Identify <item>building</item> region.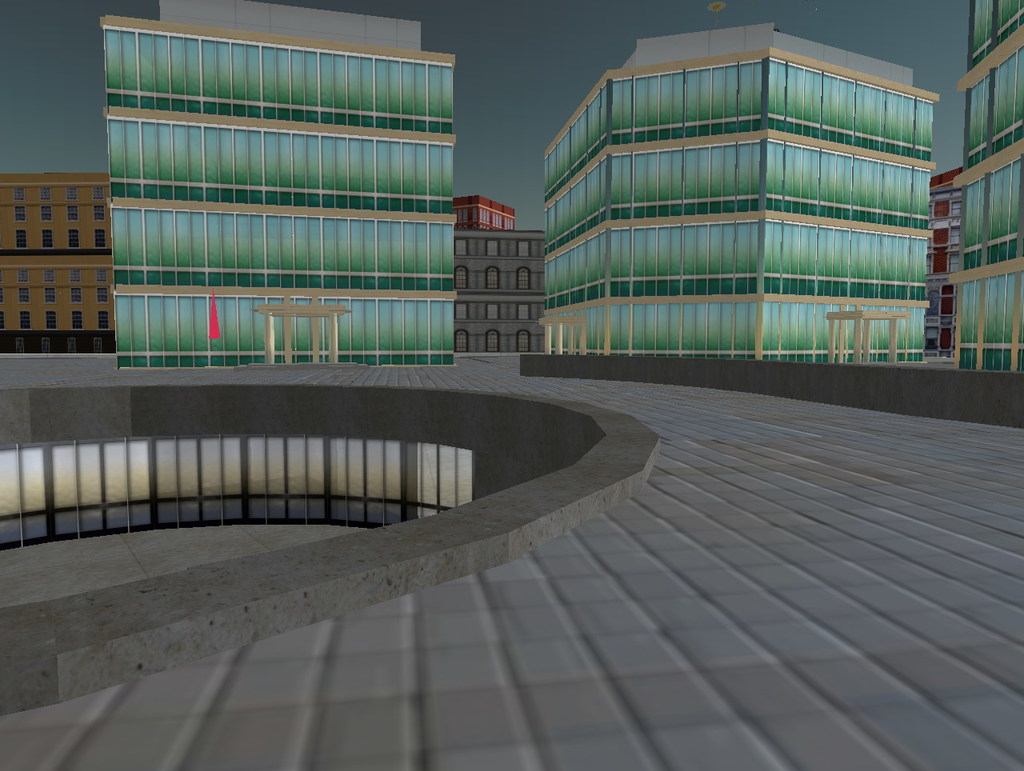
Region: 450, 229, 544, 356.
